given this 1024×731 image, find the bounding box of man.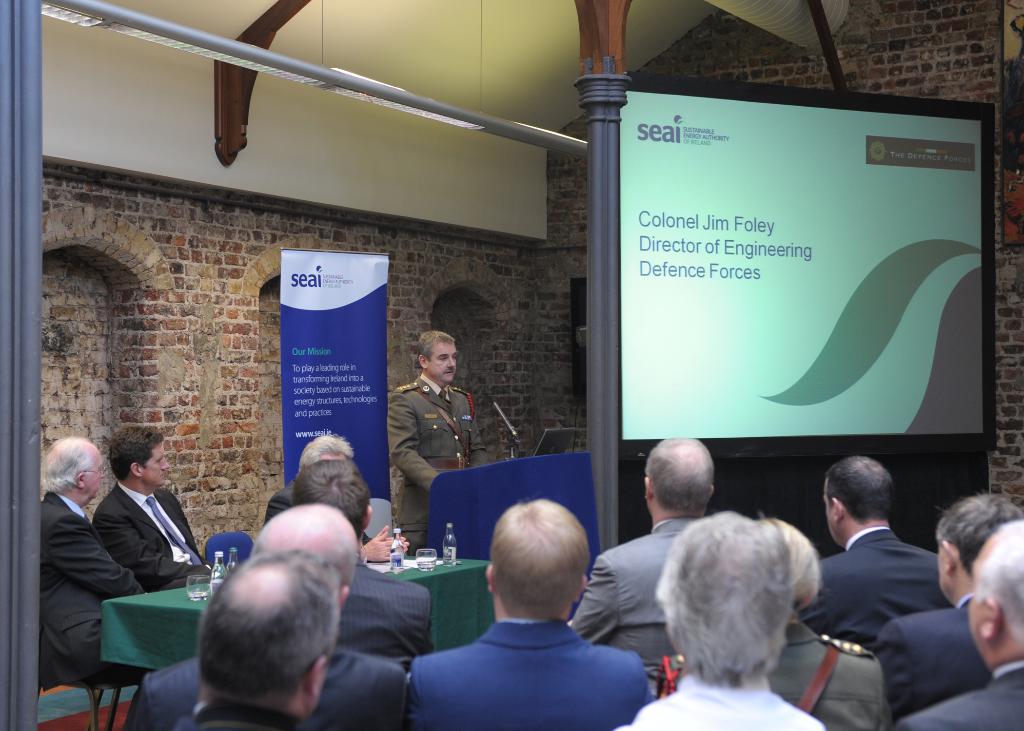
(left=264, top=431, right=412, bottom=562).
